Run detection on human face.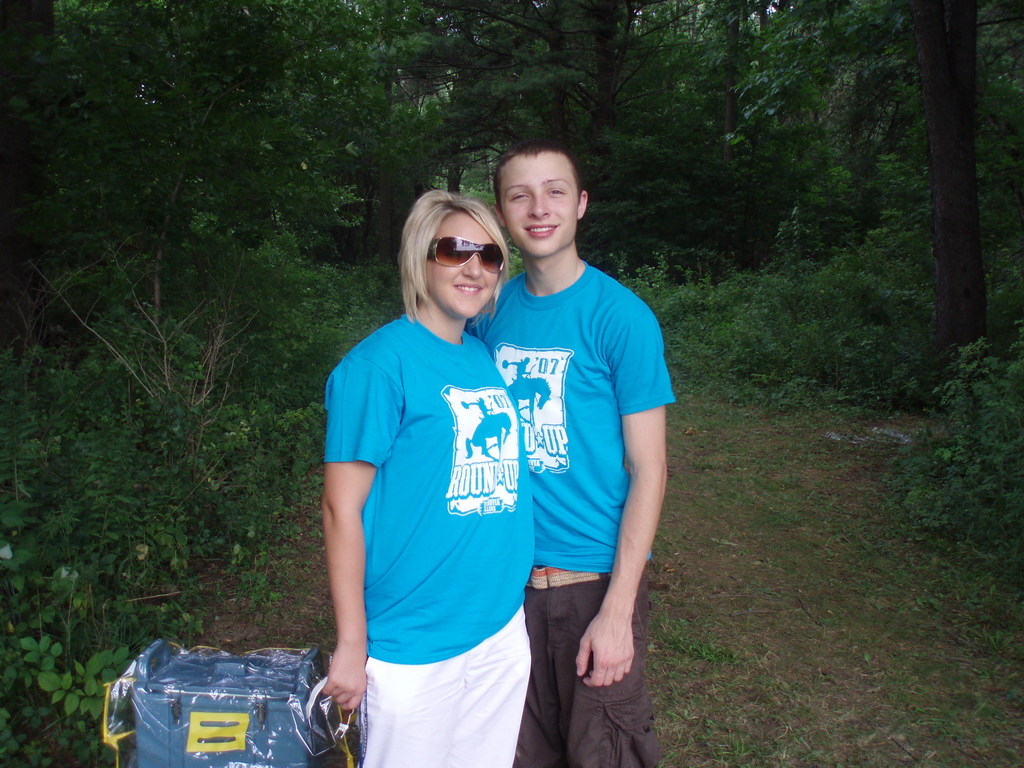
Result: (426, 213, 501, 320).
